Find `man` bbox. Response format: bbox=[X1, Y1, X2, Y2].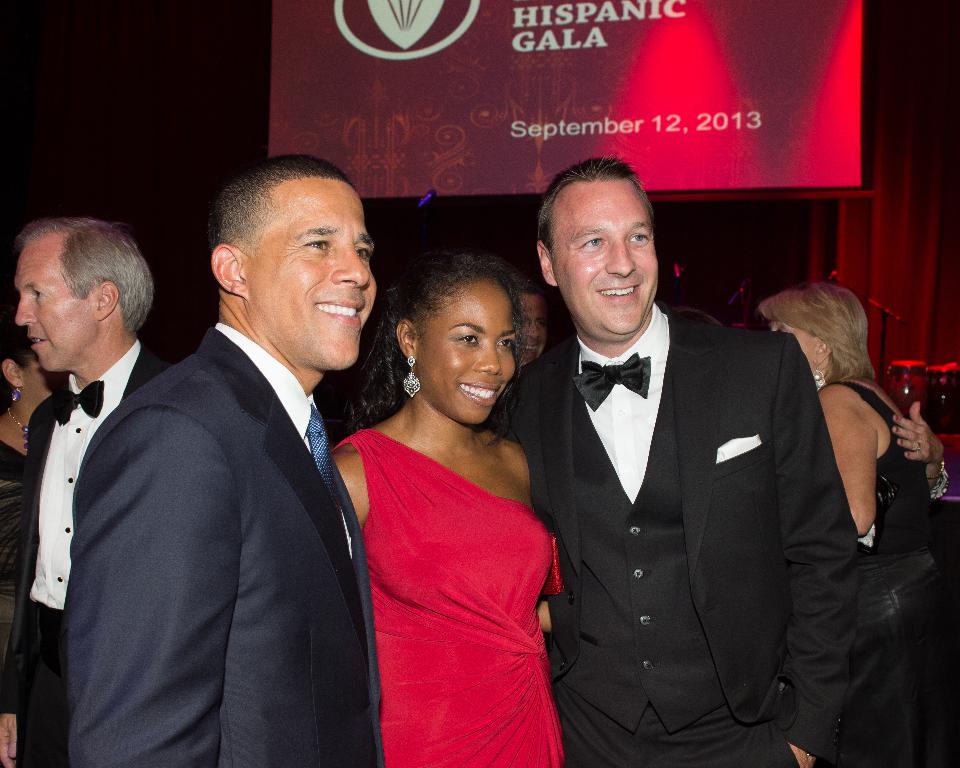
bbox=[481, 154, 860, 767].
